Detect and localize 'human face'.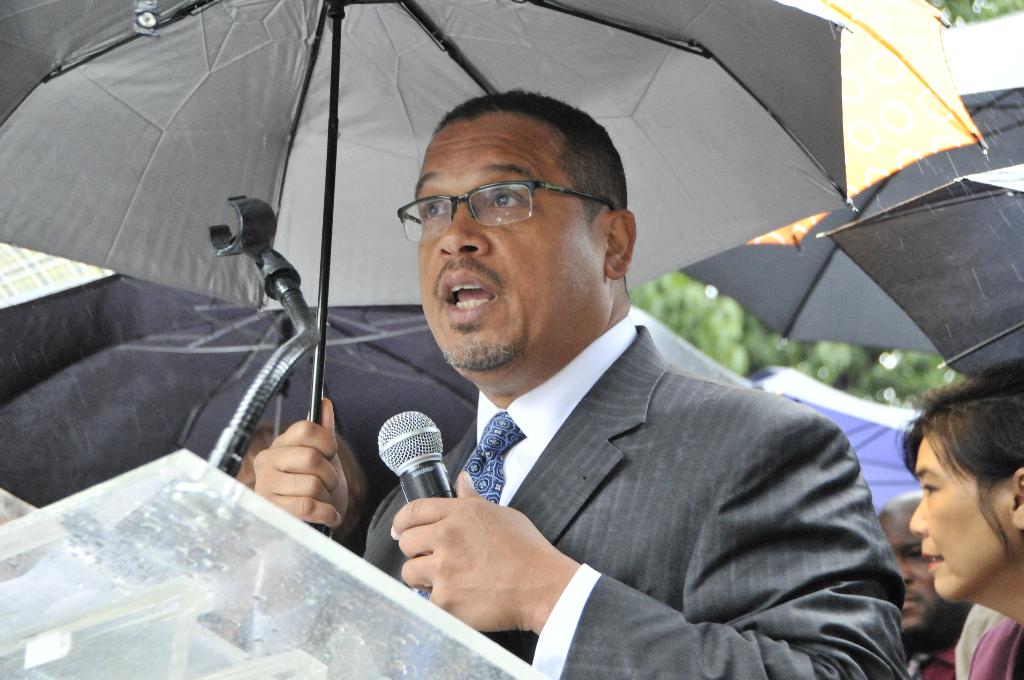
Localized at region(884, 514, 970, 652).
